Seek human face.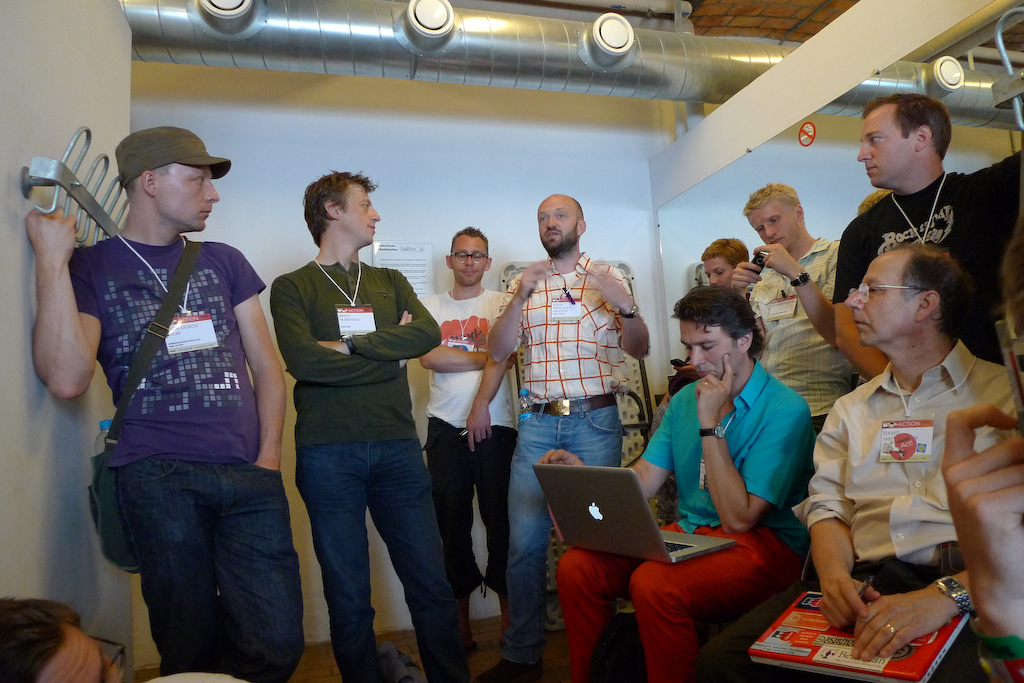
box=[338, 185, 381, 244].
